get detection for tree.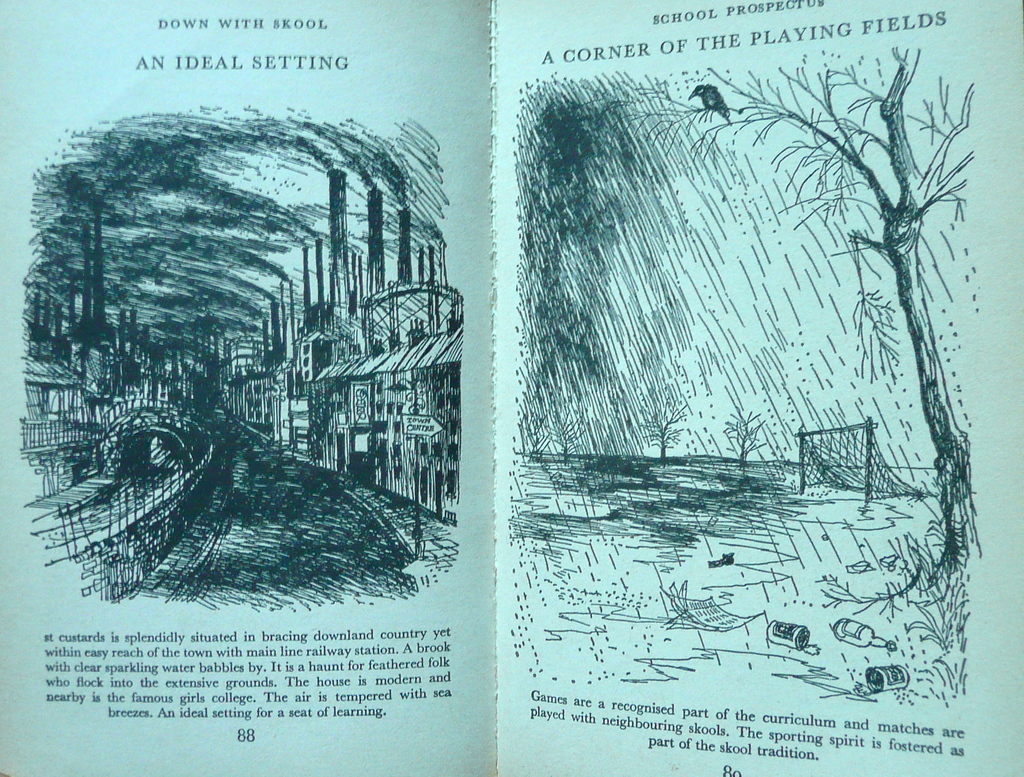
Detection: [left=611, top=42, right=986, bottom=515].
